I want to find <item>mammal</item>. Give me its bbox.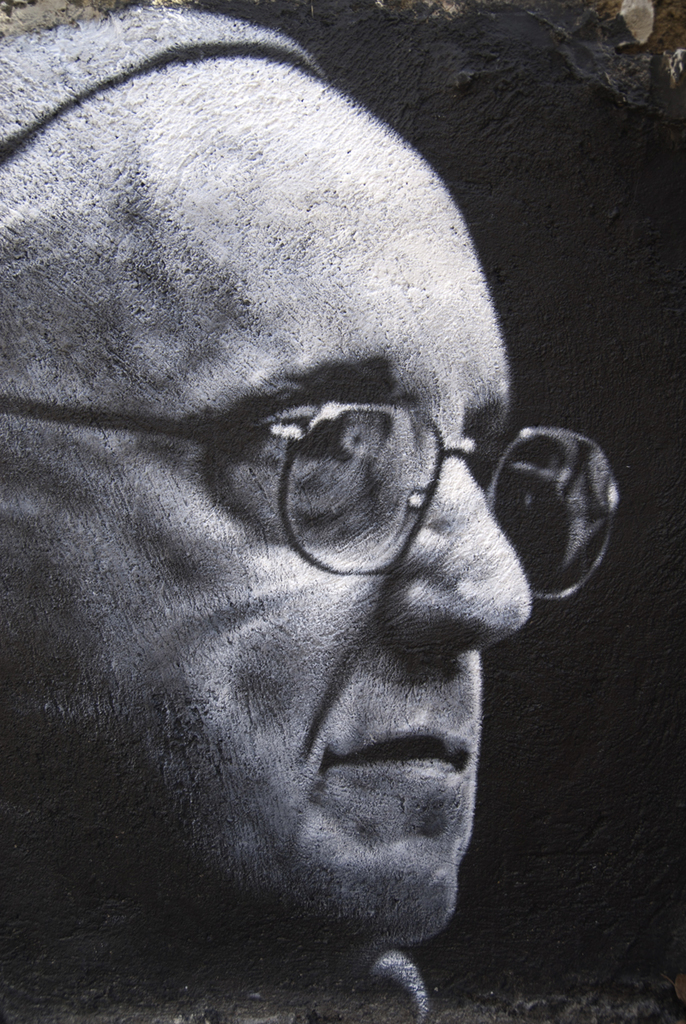
region(0, 0, 643, 937).
